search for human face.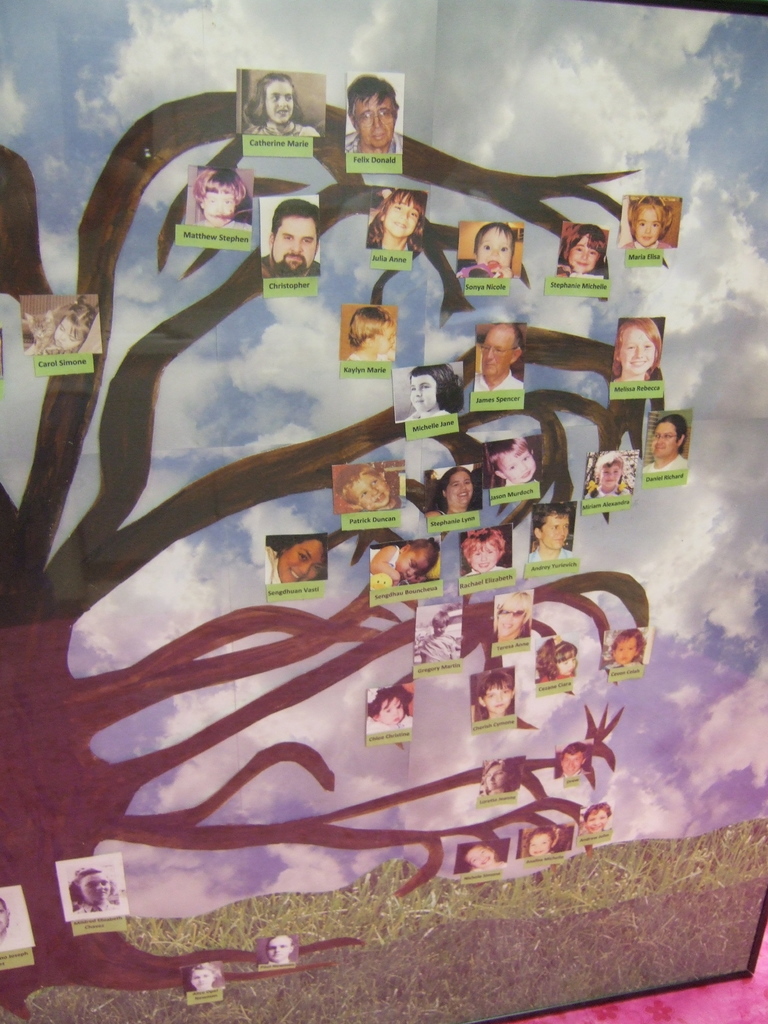
Found at Rect(616, 330, 658, 376).
